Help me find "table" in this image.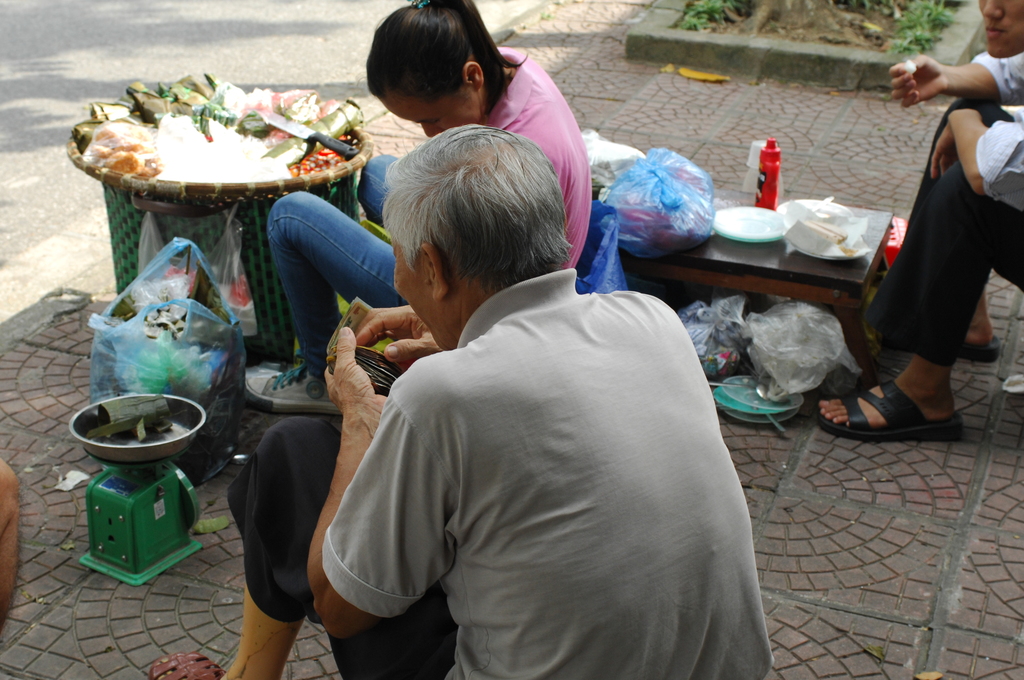
Found it: 573 127 906 363.
